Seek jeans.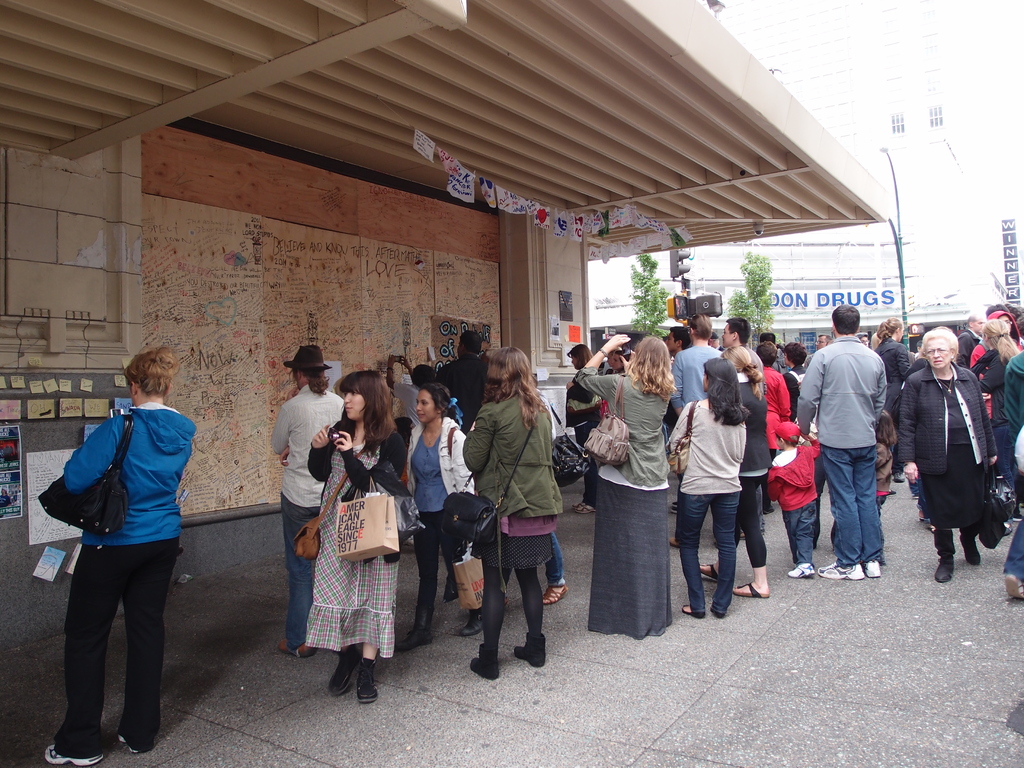
[x1=819, y1=441, x2=884, y2=566].
